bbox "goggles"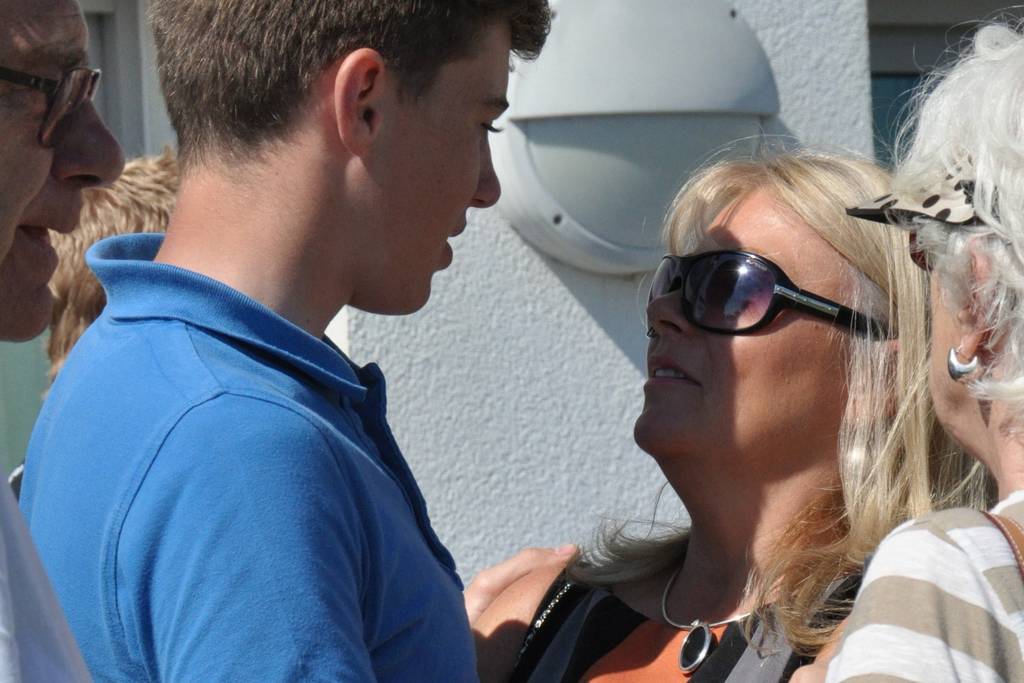
Rect(3, 58, 112, 152)
